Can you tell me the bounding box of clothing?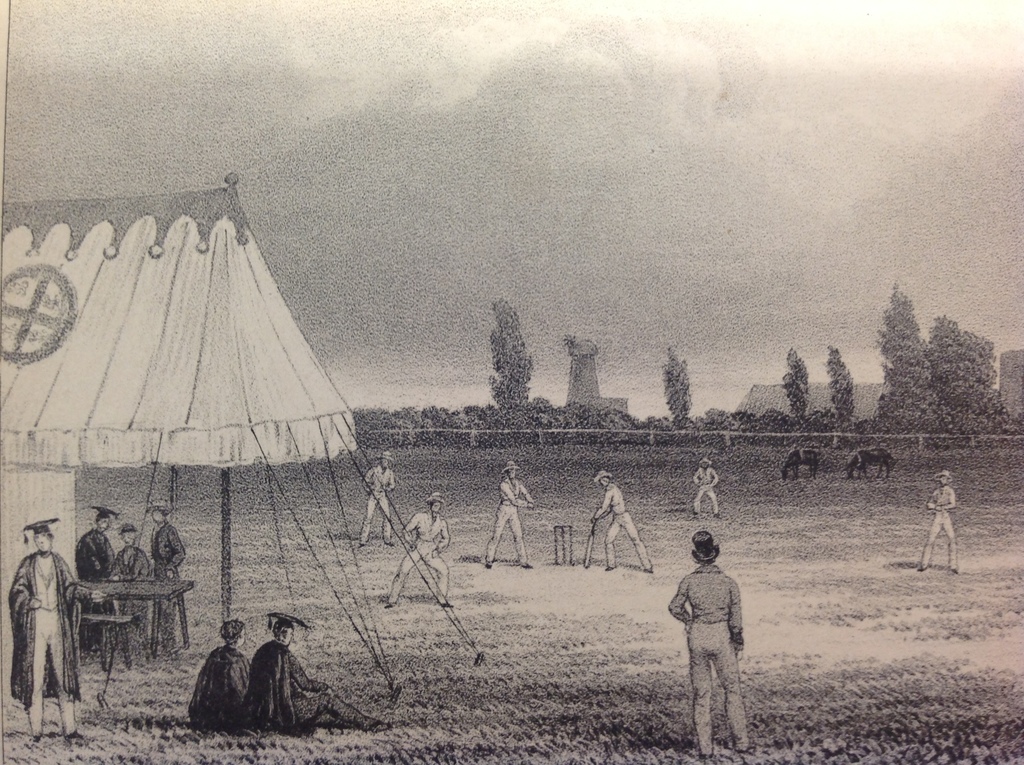
bbox=[483, 485, 533, 560].
